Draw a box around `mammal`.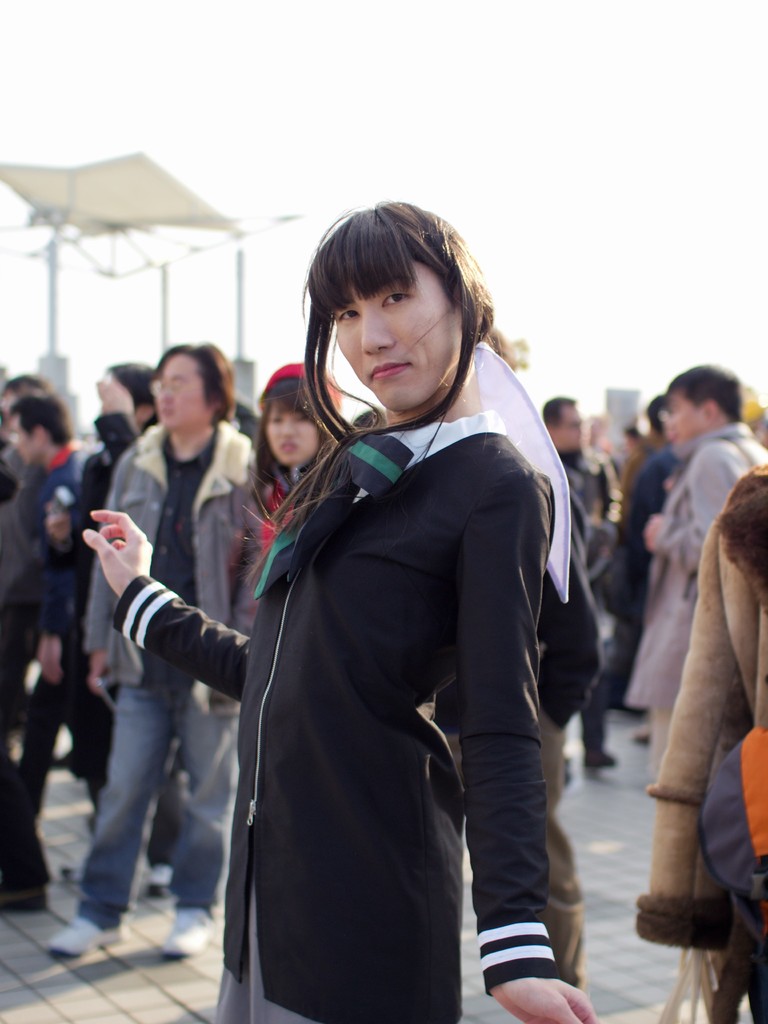
bbox=(639, 361, 767, 765).
